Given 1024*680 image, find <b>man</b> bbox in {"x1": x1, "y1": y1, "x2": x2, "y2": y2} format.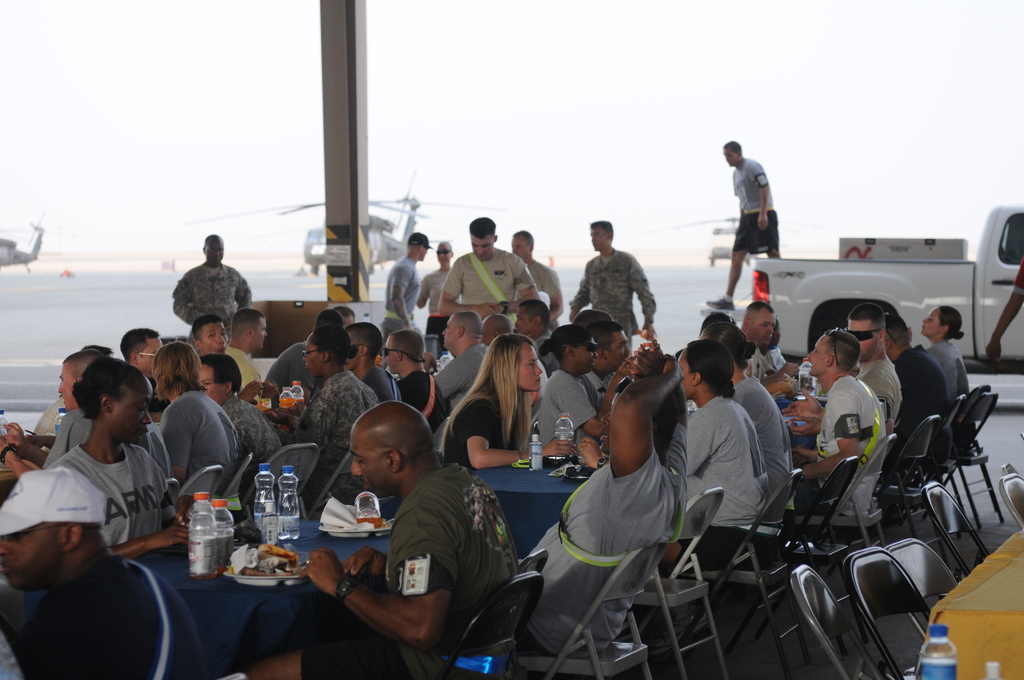
{"x1": 515, "y1": 345, "x2": 691, "y2": 679}.
